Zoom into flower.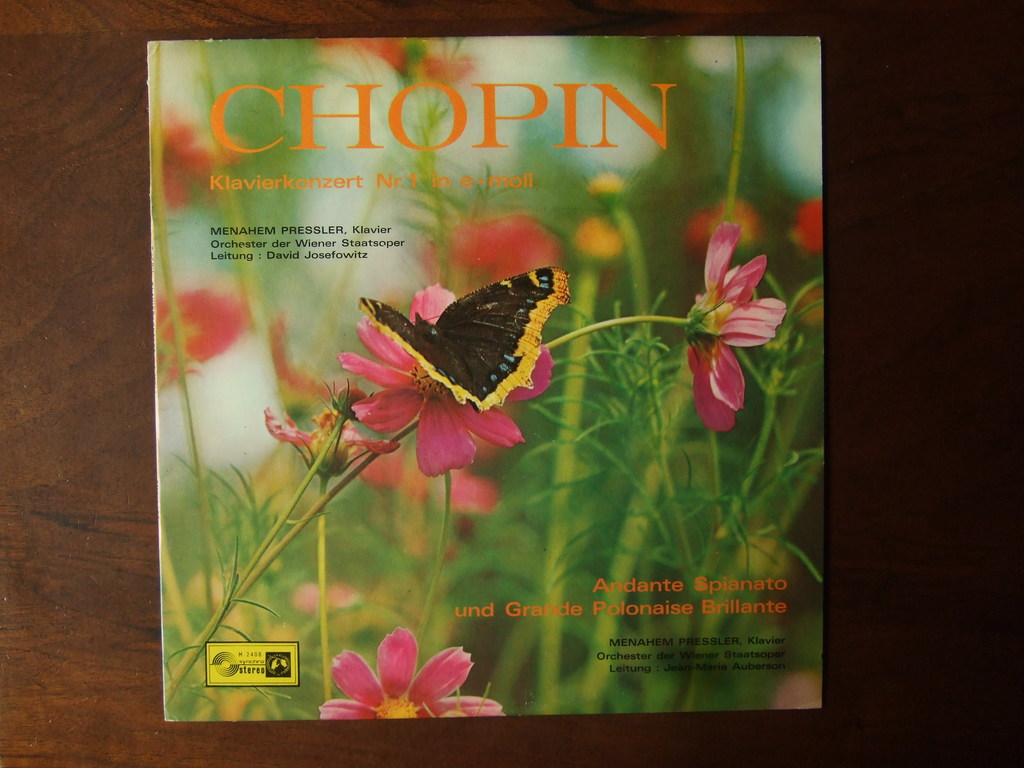
Zoom target: <box>557,214,629,270</box>.
